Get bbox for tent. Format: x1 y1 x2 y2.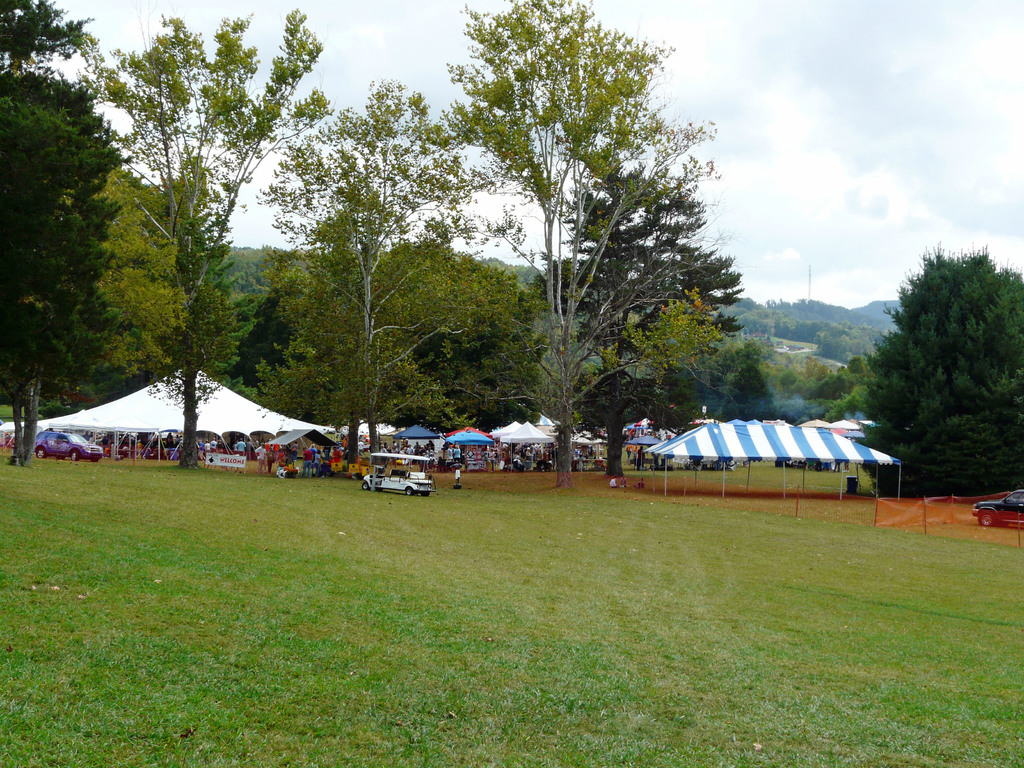
443 426 497 472.
